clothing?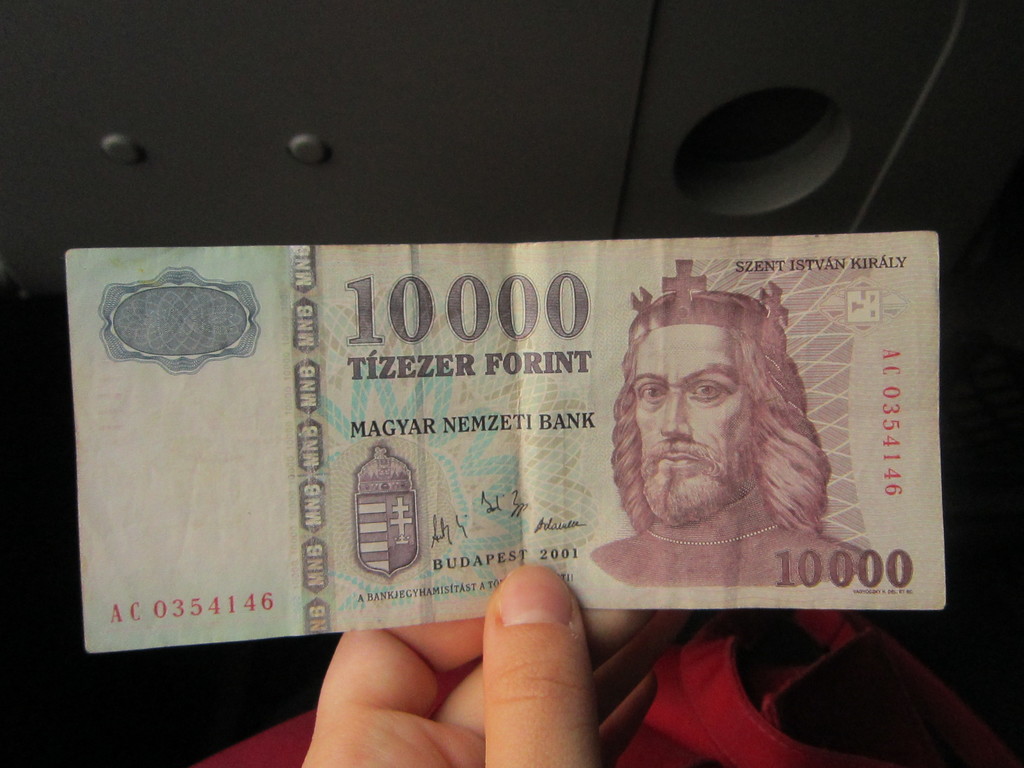
[x1=178, y1=580, x2=991, y2=767]
